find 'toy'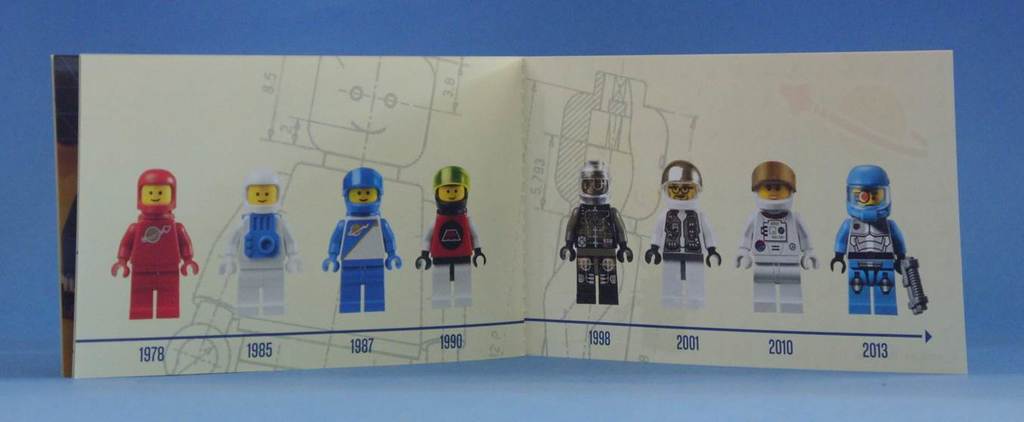
741/164/815/308
